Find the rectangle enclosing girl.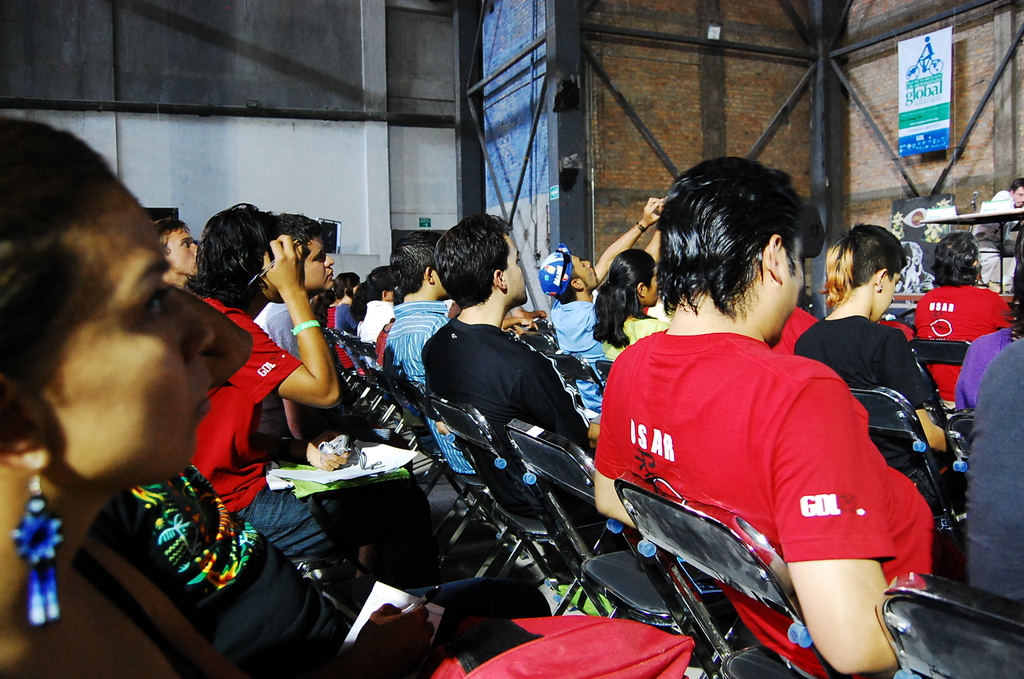
x1=0 y1=119 x2=214 y2=678.
